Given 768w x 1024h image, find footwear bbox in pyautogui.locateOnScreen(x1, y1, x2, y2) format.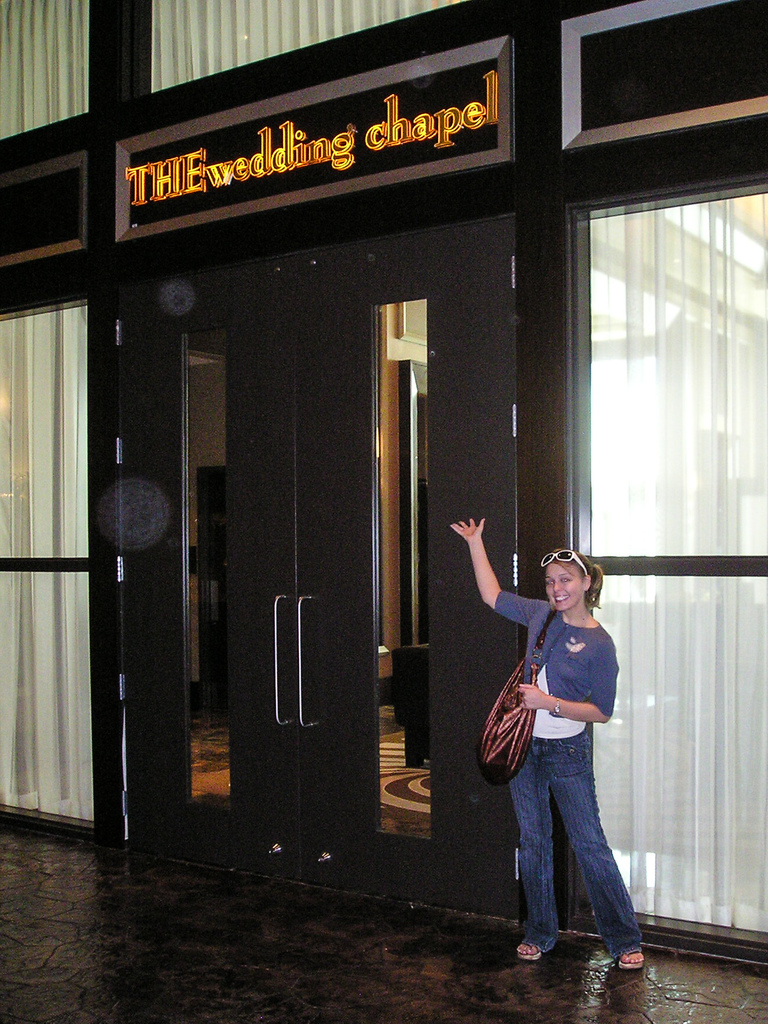
pyautogui.locateOnScreen(519, 935, 537, 956).
